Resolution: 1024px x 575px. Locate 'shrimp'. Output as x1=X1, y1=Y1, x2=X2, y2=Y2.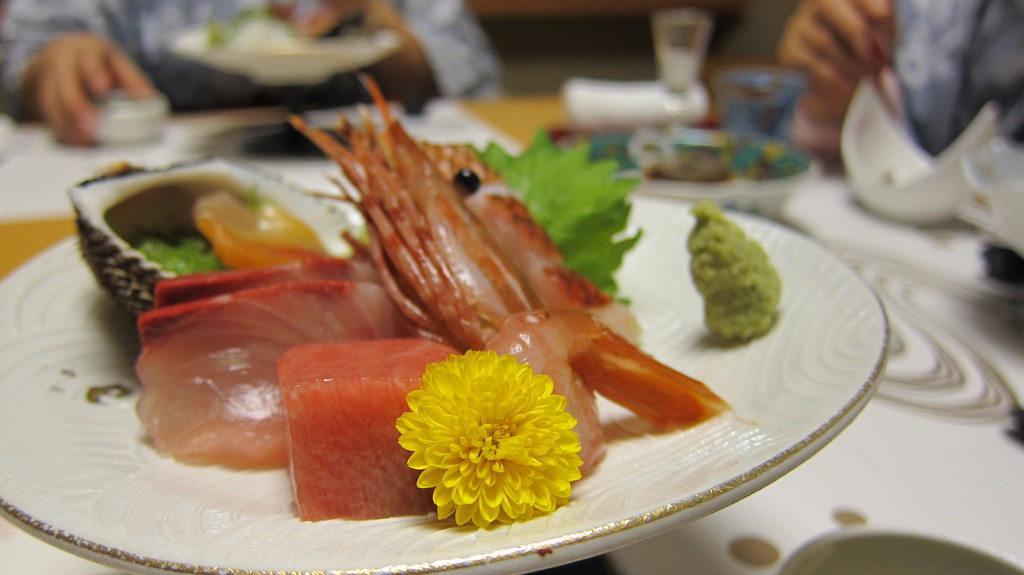
x1=292, y1=70, x2=640, y2=352.
